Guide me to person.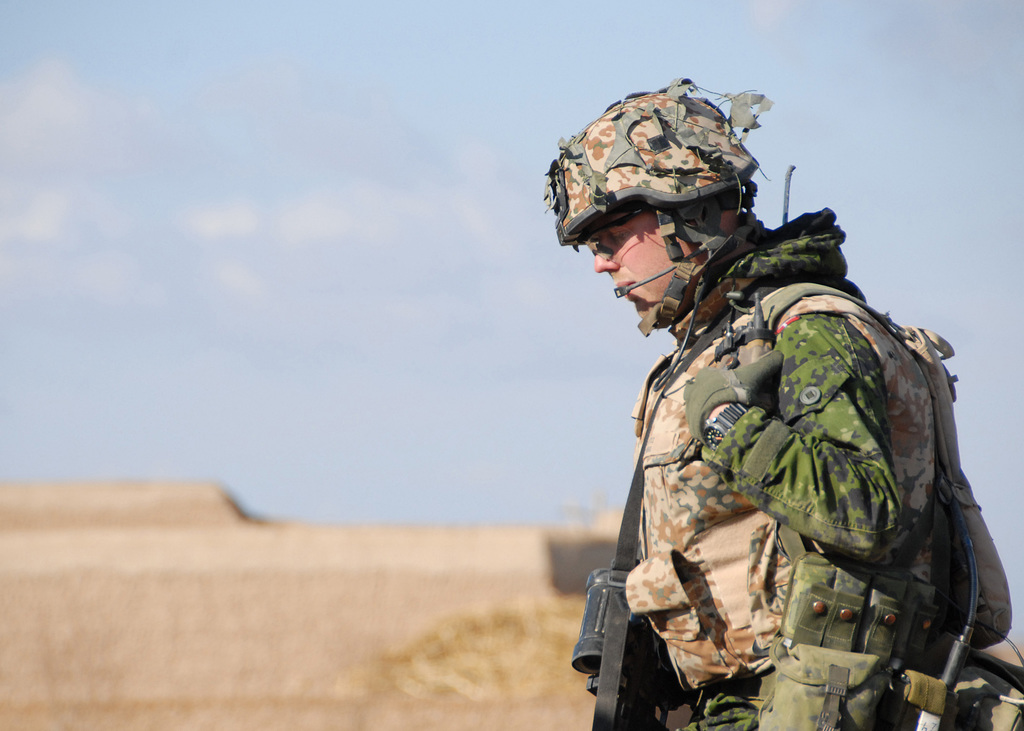
Guidance: rect(542, 76, 1023, 730).
